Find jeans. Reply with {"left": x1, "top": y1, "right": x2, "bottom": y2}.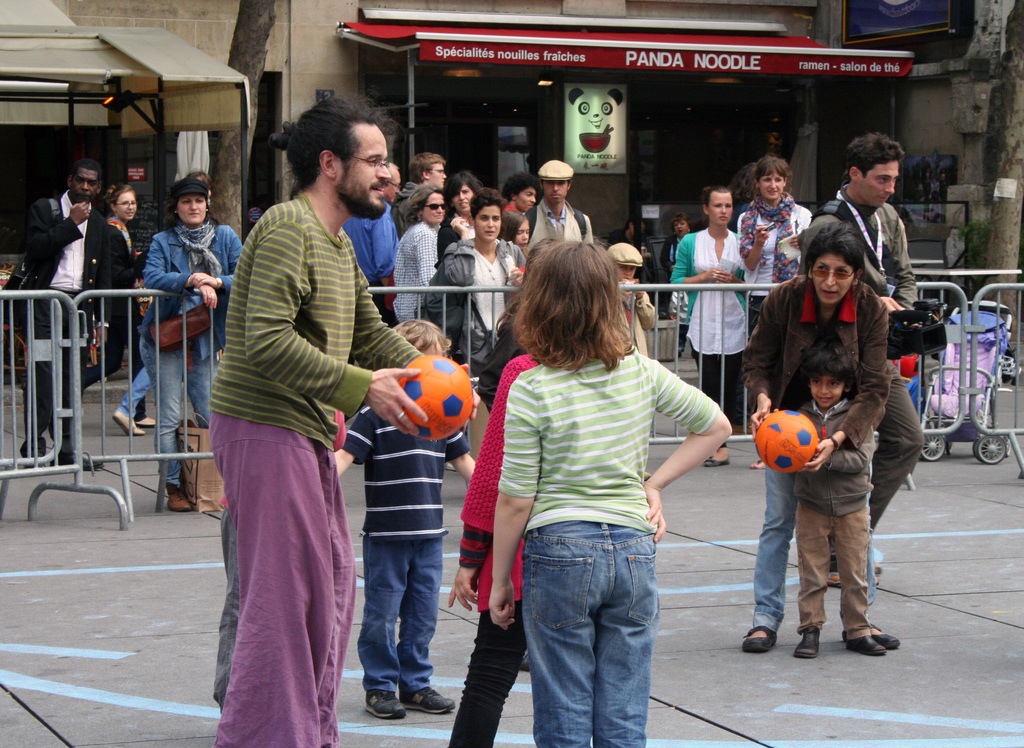
{"left": 509, "top": 523, "right": 671, "bottom": 744}.
